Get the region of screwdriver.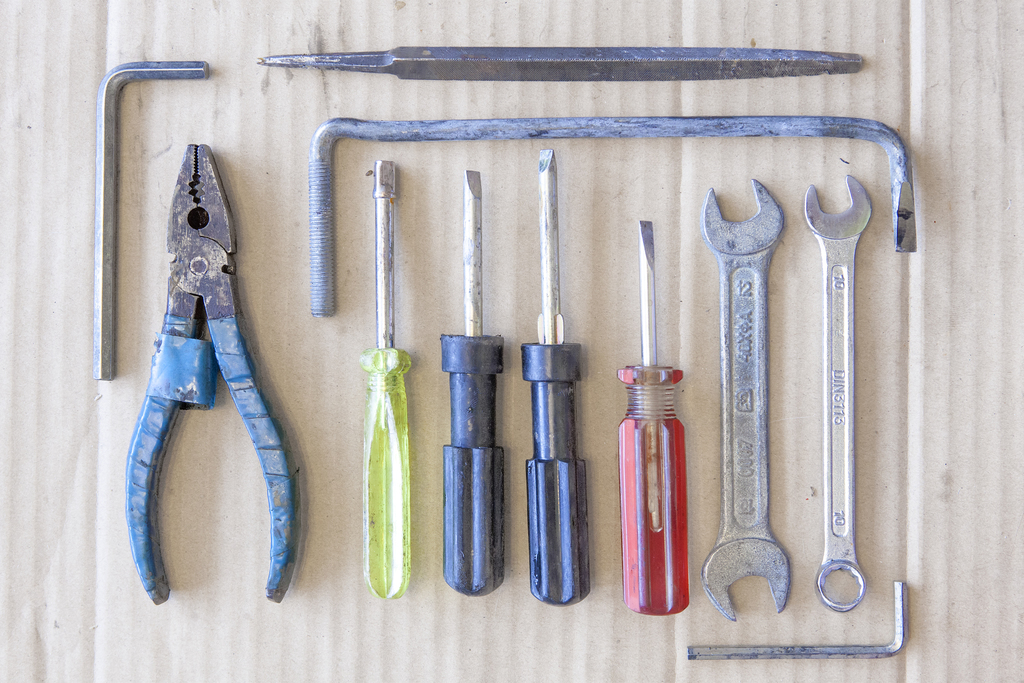
BBox(530, 144, 576, 602).
